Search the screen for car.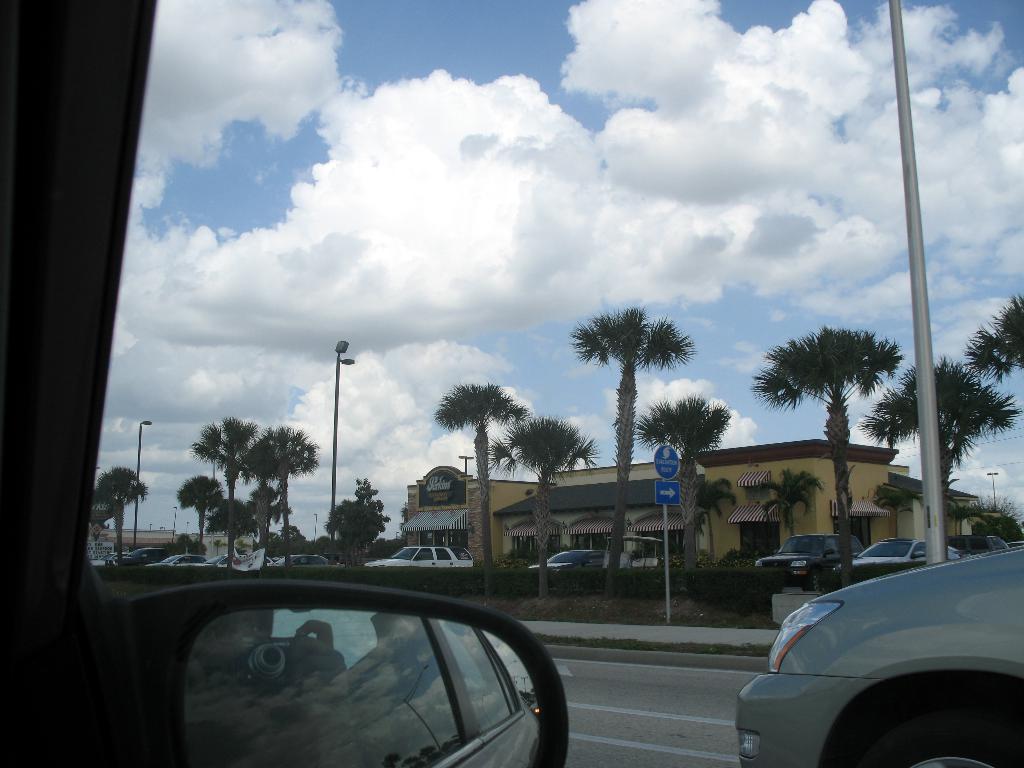
Found at region(852, 541, 949, 582).
